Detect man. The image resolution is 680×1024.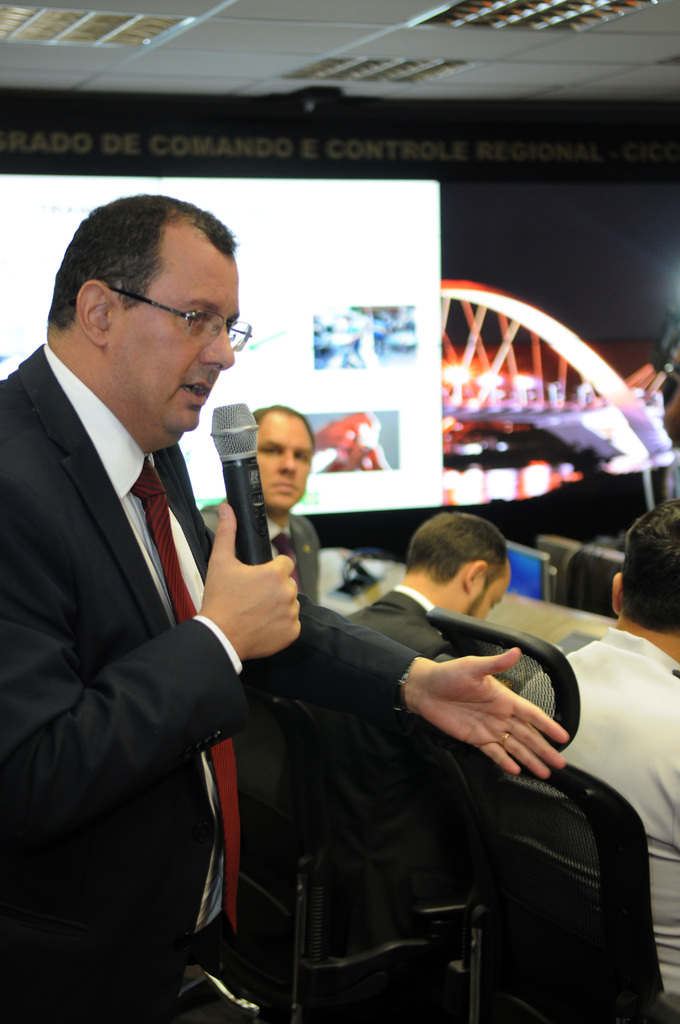
[521, 500, 679, 1023].
